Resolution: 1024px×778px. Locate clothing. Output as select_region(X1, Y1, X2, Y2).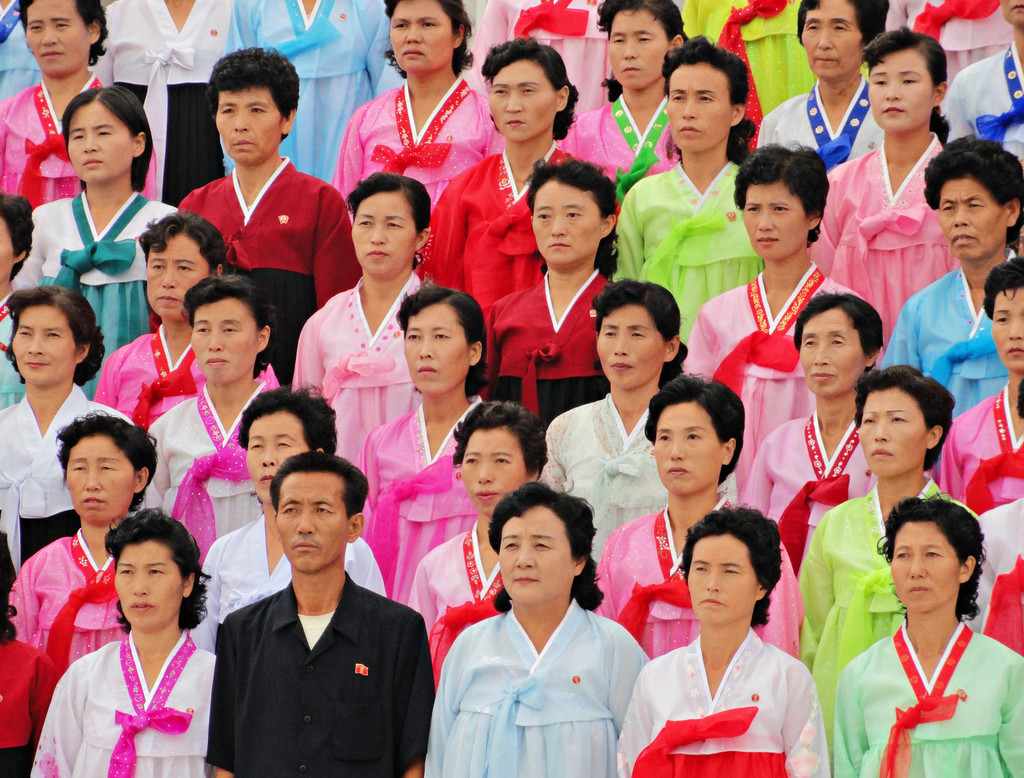
select_region(97, 0, 227, 89).
